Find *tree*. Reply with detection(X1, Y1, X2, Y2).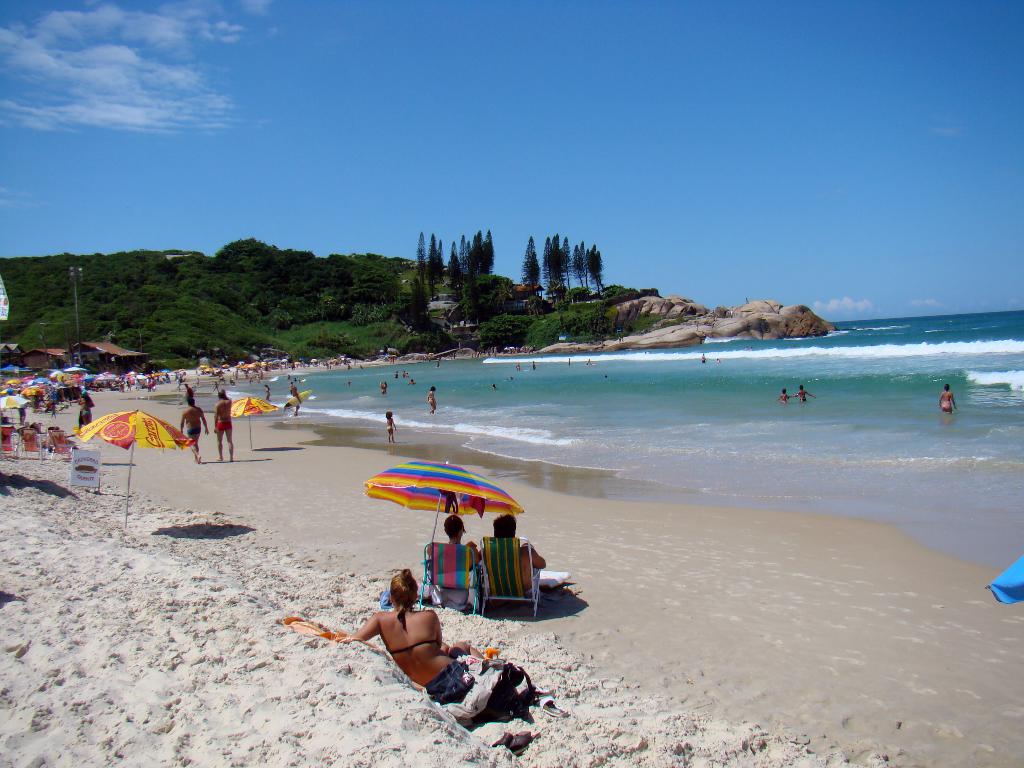
detection(578, 241, 589, 289).
